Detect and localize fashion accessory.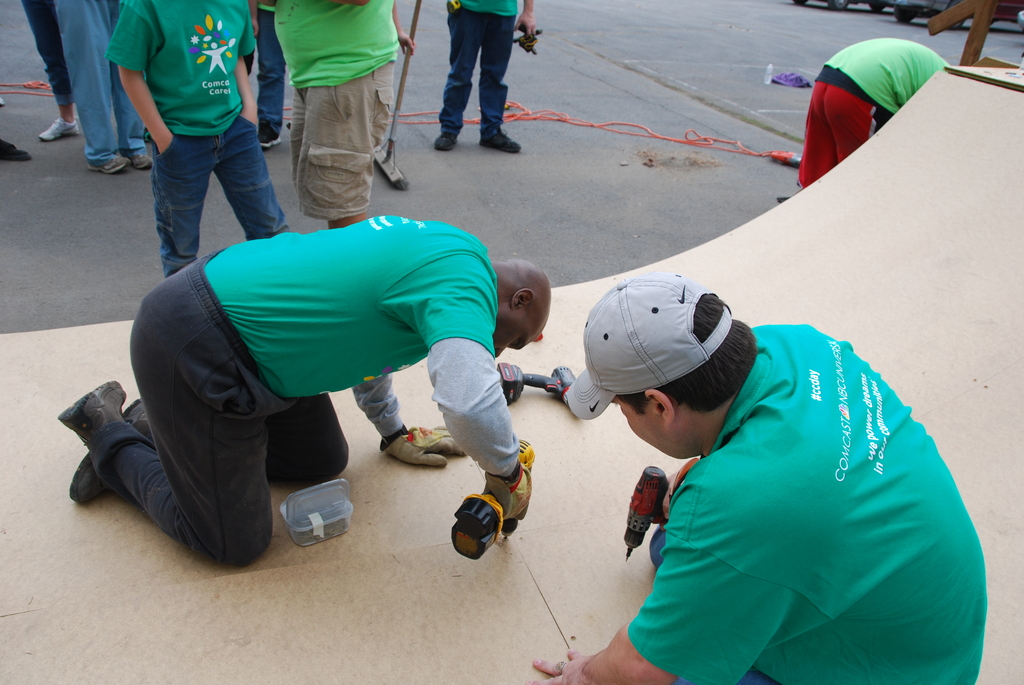
Localized at 551/656/566/673.
